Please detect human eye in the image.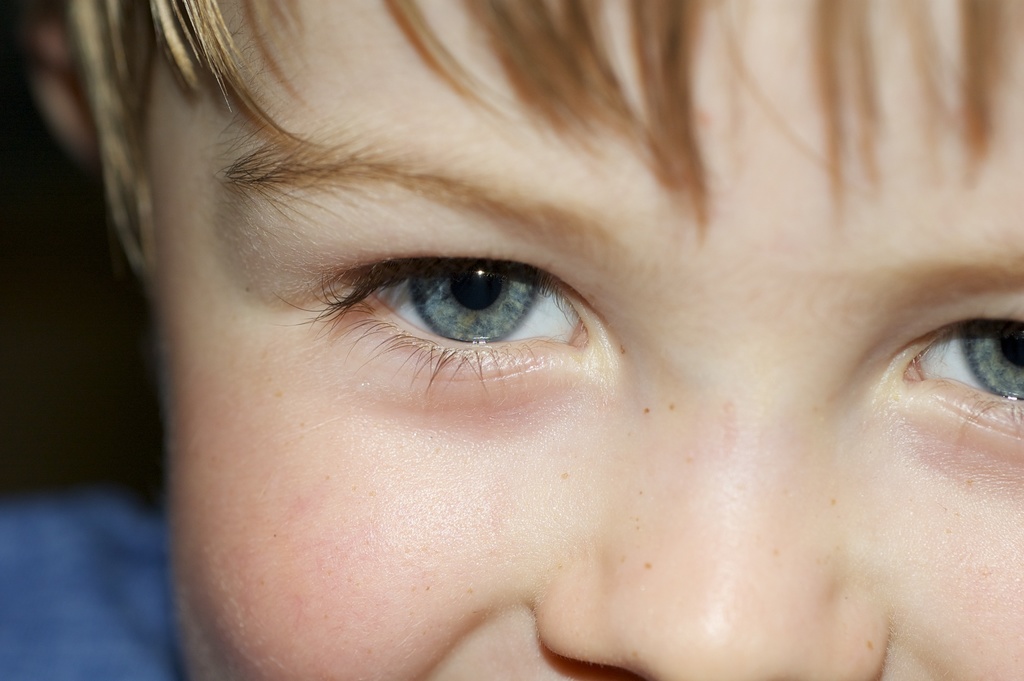
876, 298, 1023, 437.
